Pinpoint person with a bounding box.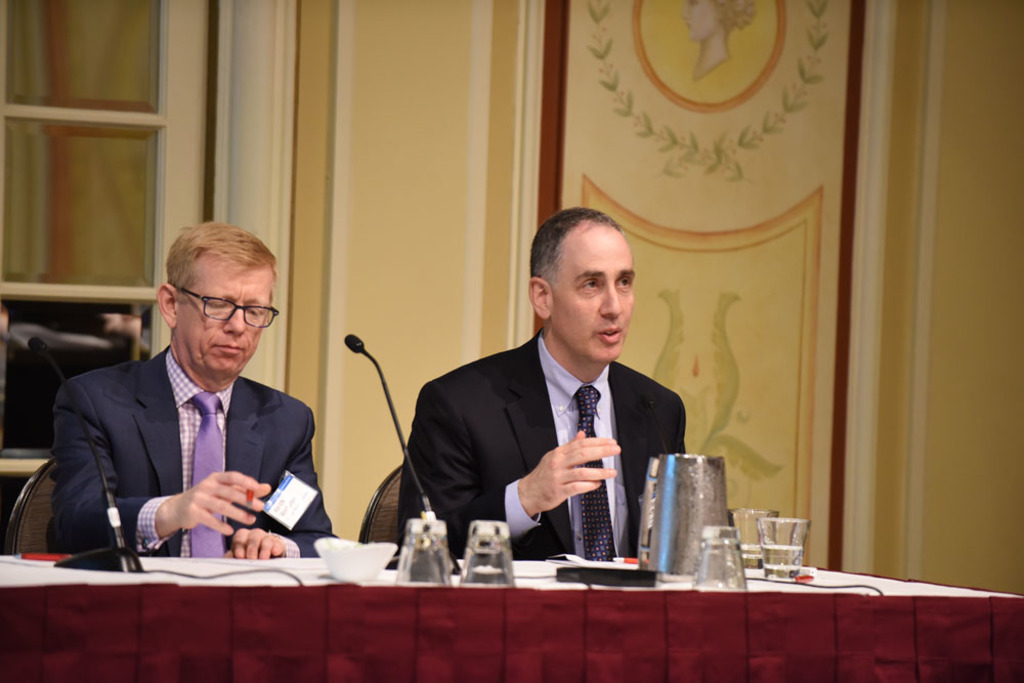
box=[400, 207, 689, 556].
